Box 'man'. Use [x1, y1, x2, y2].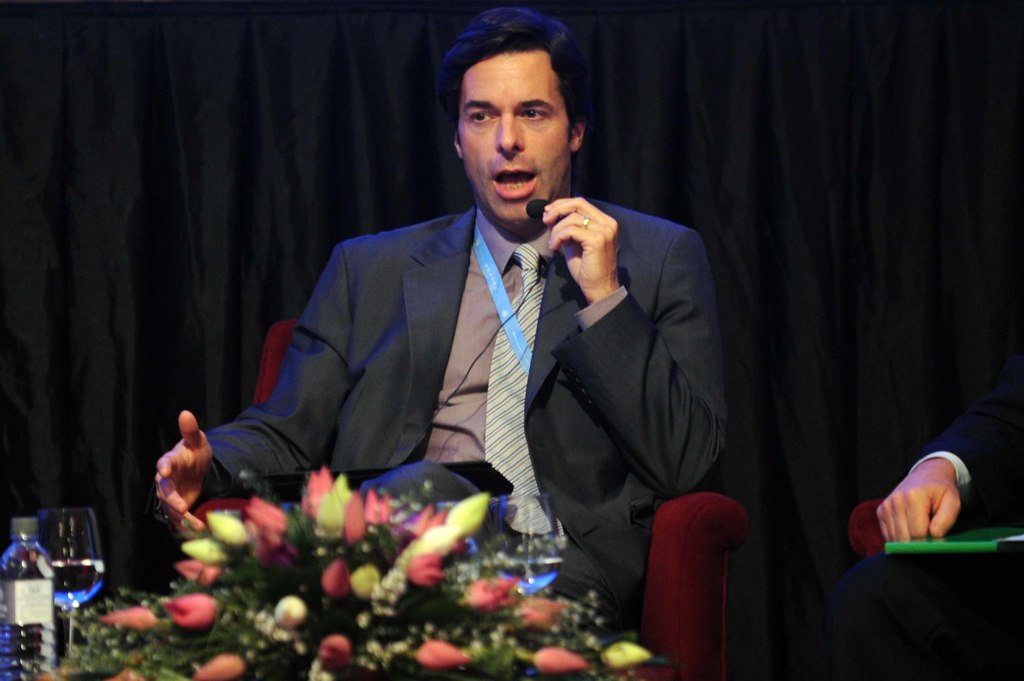
[864, 311, 1023, 680].
